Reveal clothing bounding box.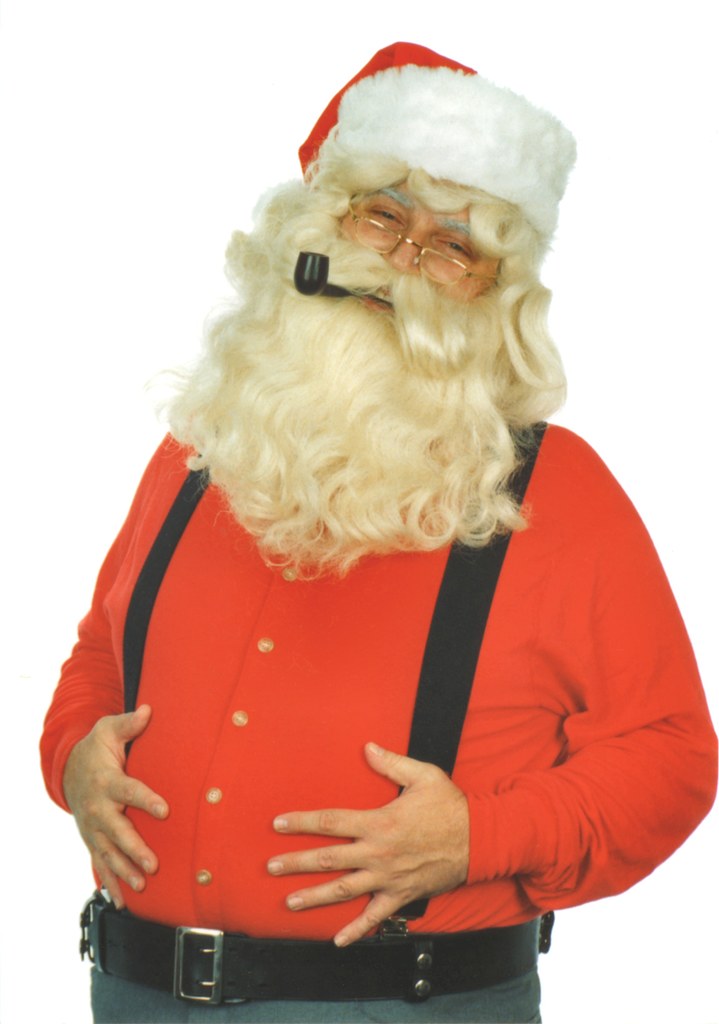
Revealed: (37, 413, 711, 1023).
